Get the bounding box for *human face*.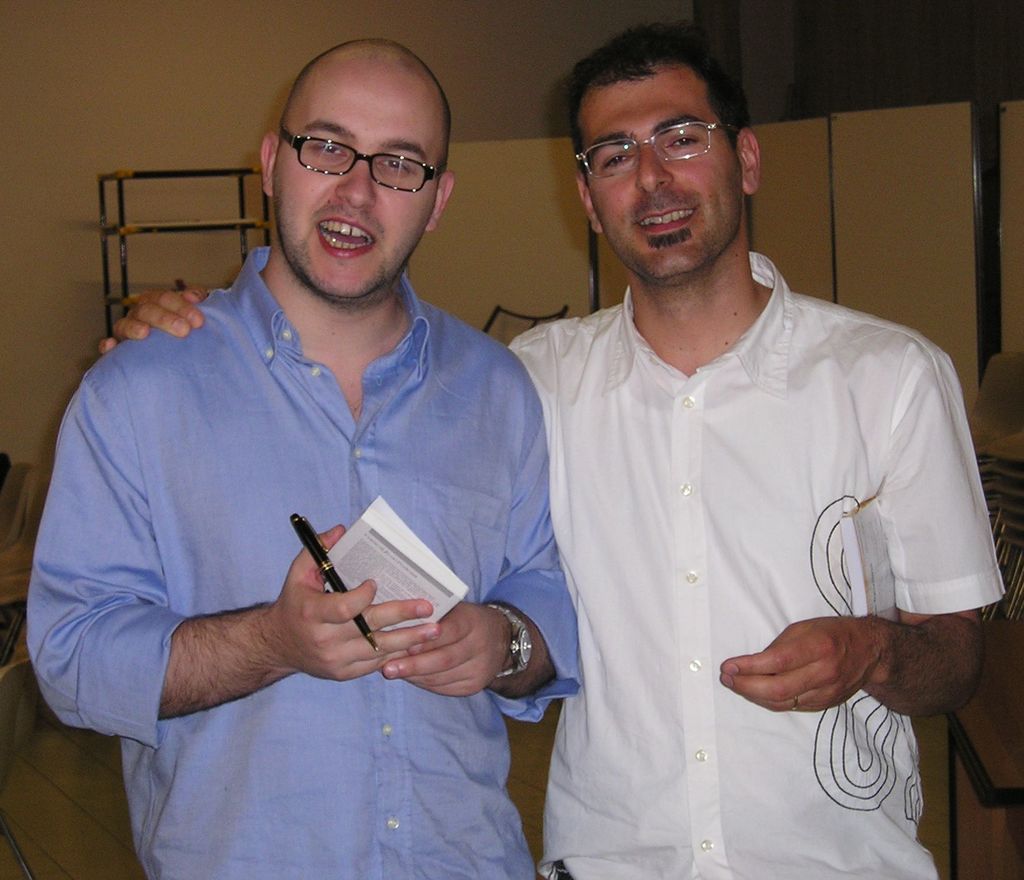
268/63/442/292.
